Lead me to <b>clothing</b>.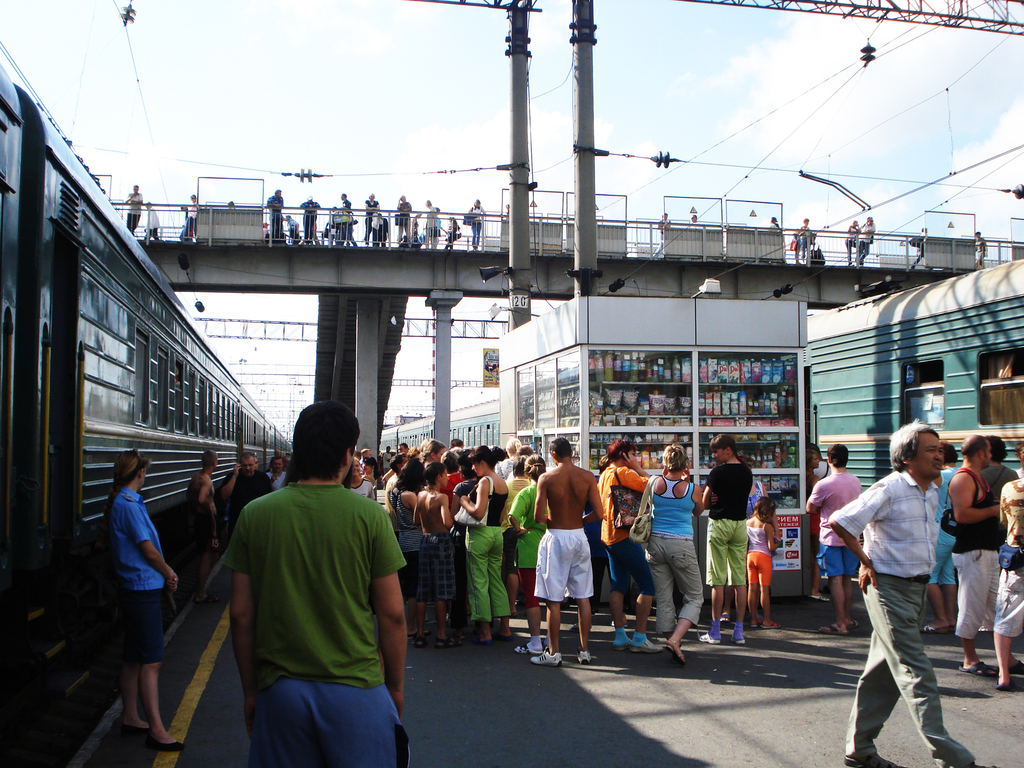
Lead to bbox=[527, 524, 605, 612].
